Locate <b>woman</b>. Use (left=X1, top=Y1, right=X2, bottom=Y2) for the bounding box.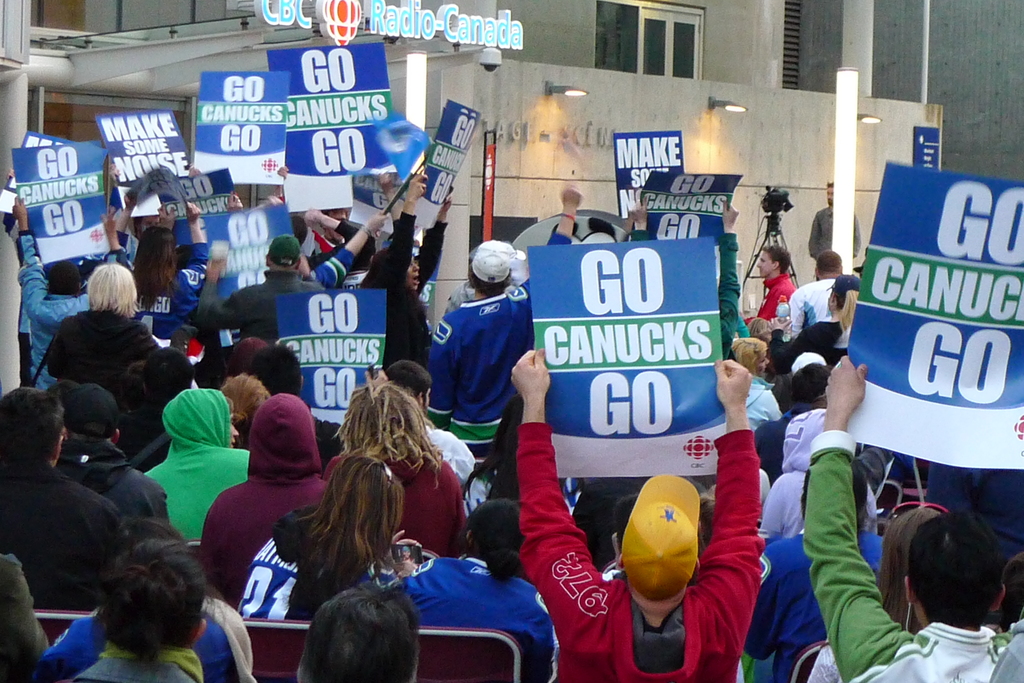
(left=259, top=453, right=437, bottom=636).
